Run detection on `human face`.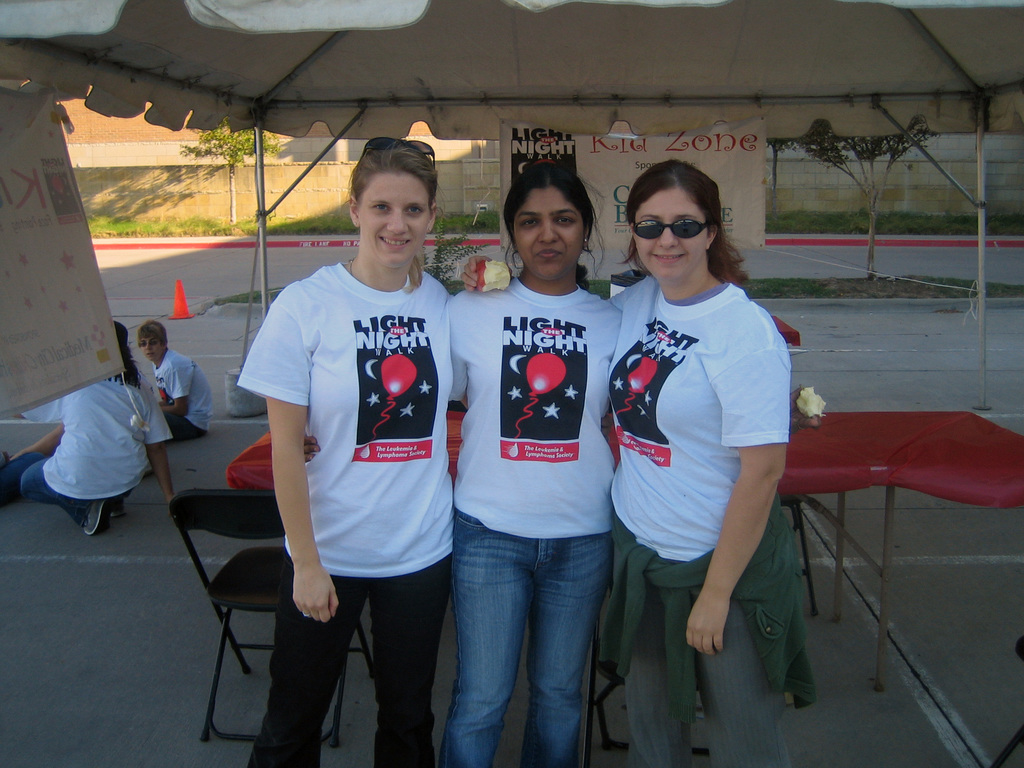
Result: left=348, top=166, right=438, bottom=273.
